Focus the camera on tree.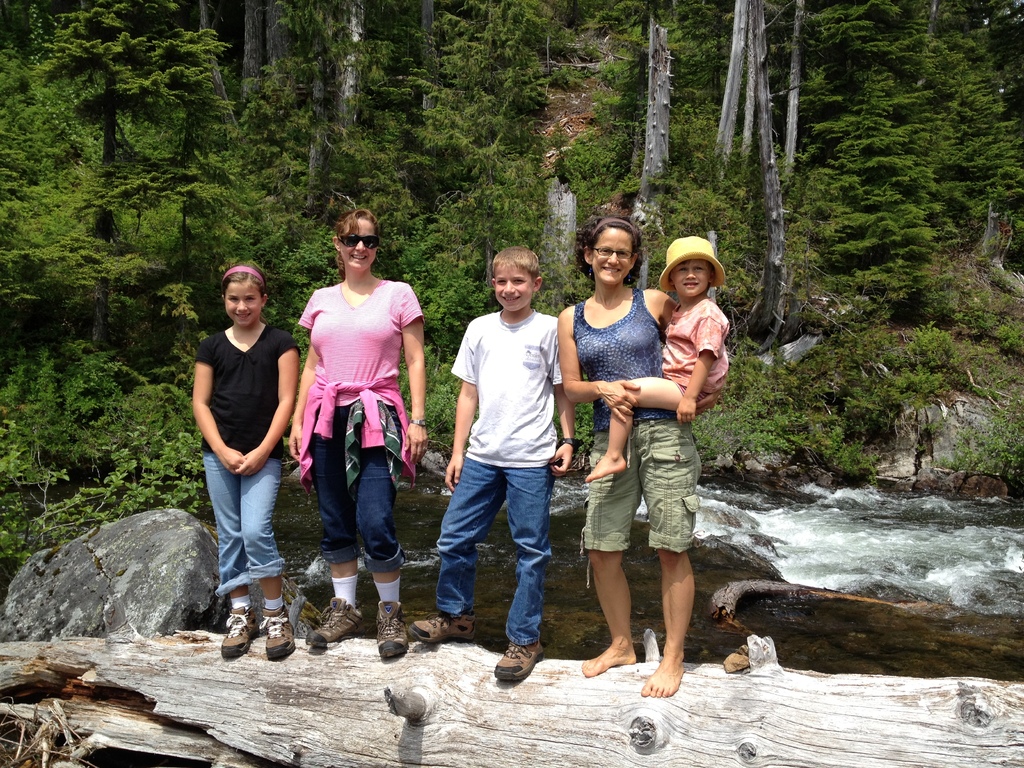
Focus region: (0,2,236,340).
